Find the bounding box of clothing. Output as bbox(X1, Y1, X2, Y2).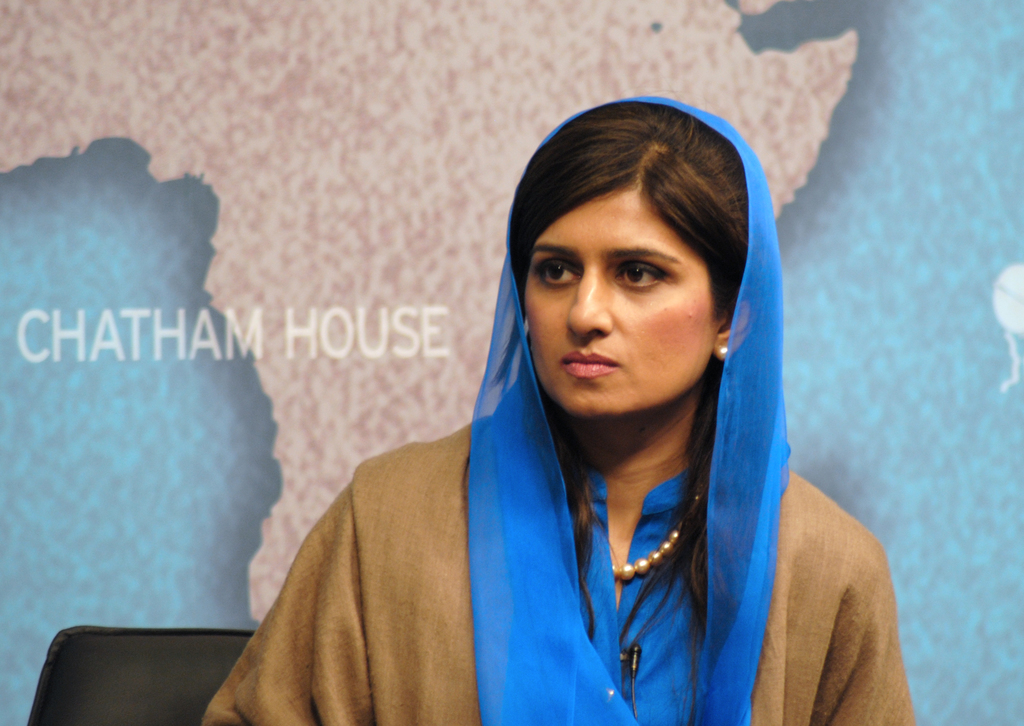
bbox(203, 93, 918, 725).
